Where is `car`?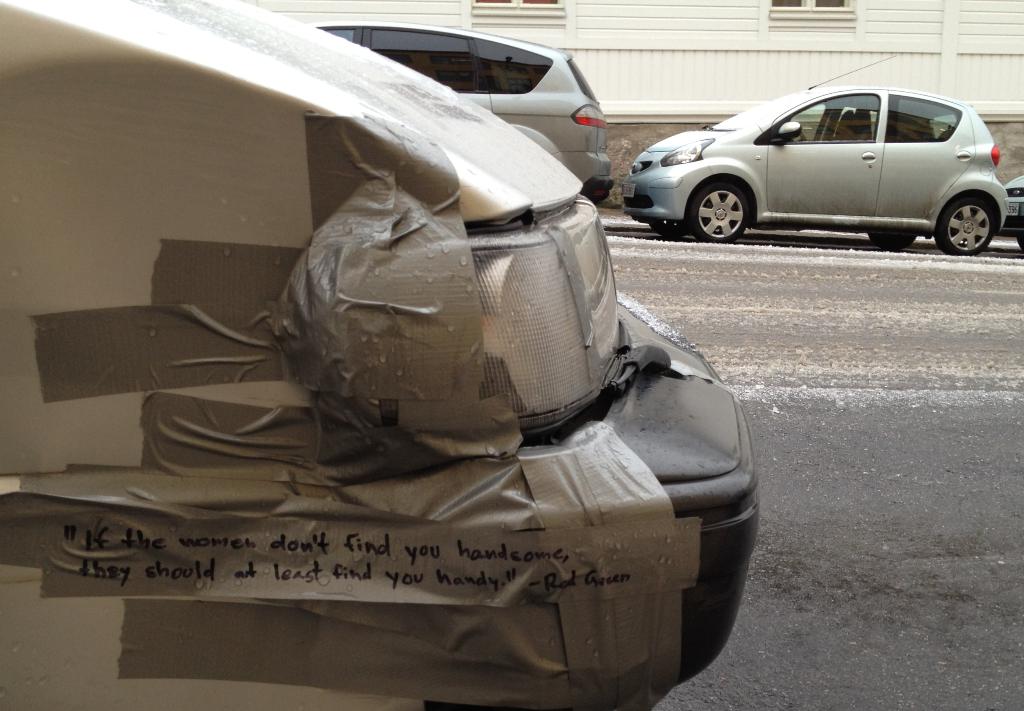
<region>304, 17, 614, 207</region>.
